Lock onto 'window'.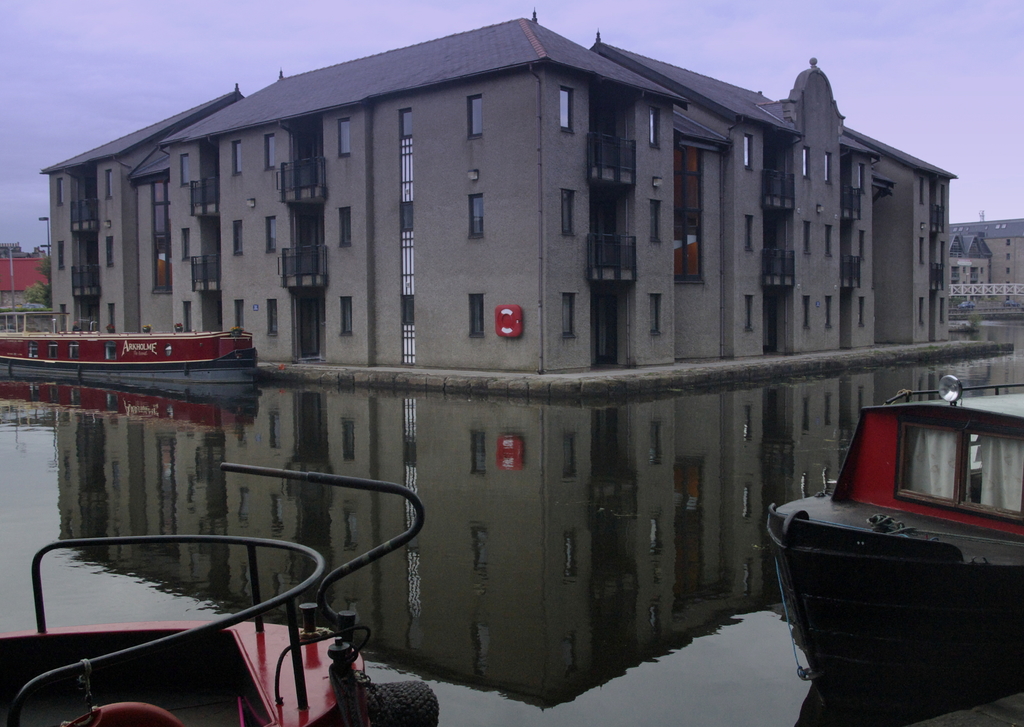
Locked: [58,178,63,205].
